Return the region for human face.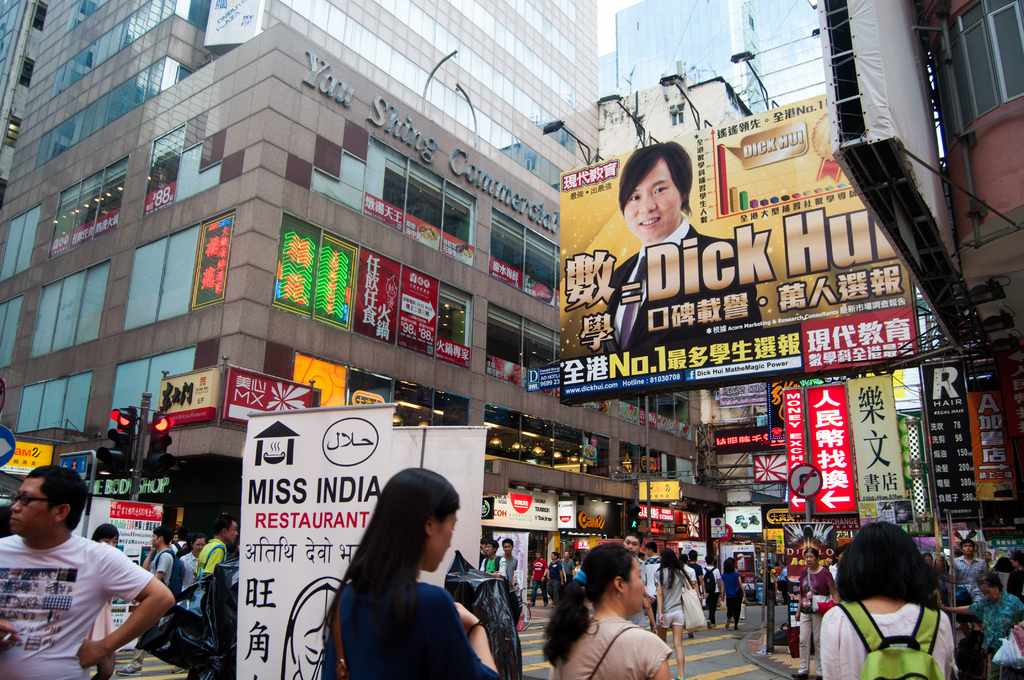
box=[482, 542, 489, 549].
